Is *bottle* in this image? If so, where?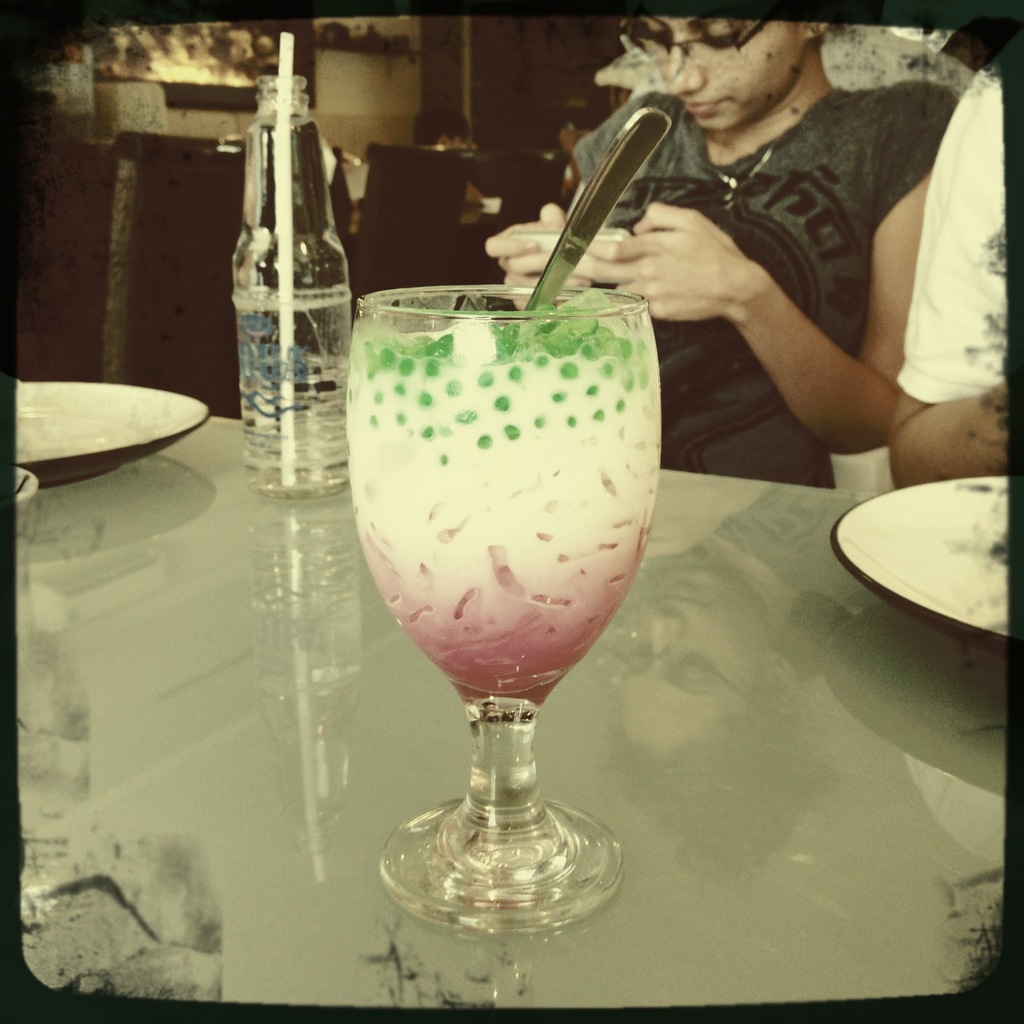
Yes, at [left=233, top=61, right=378, bottom=508].
